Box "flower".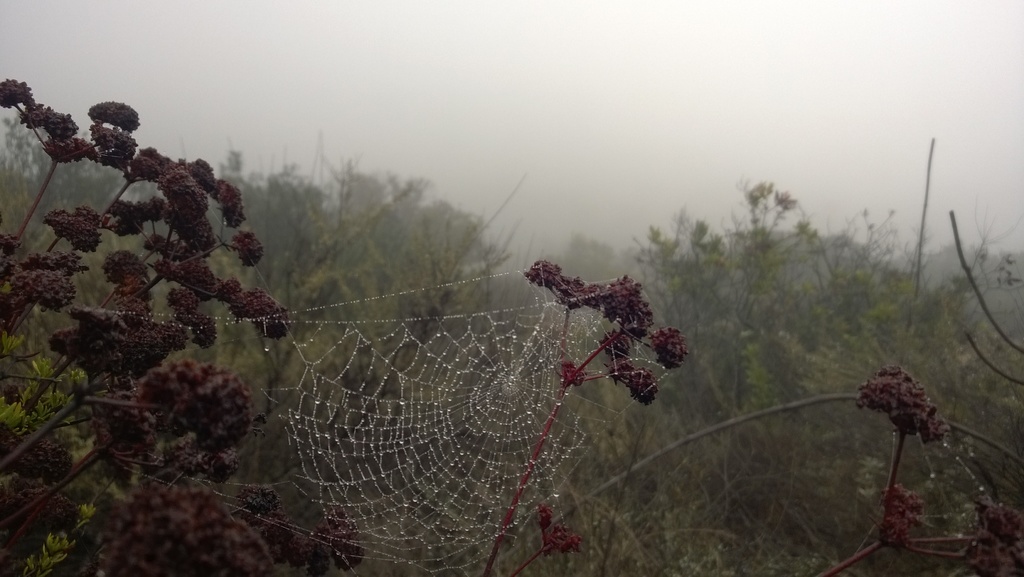
[876, 513, 917, 555].
